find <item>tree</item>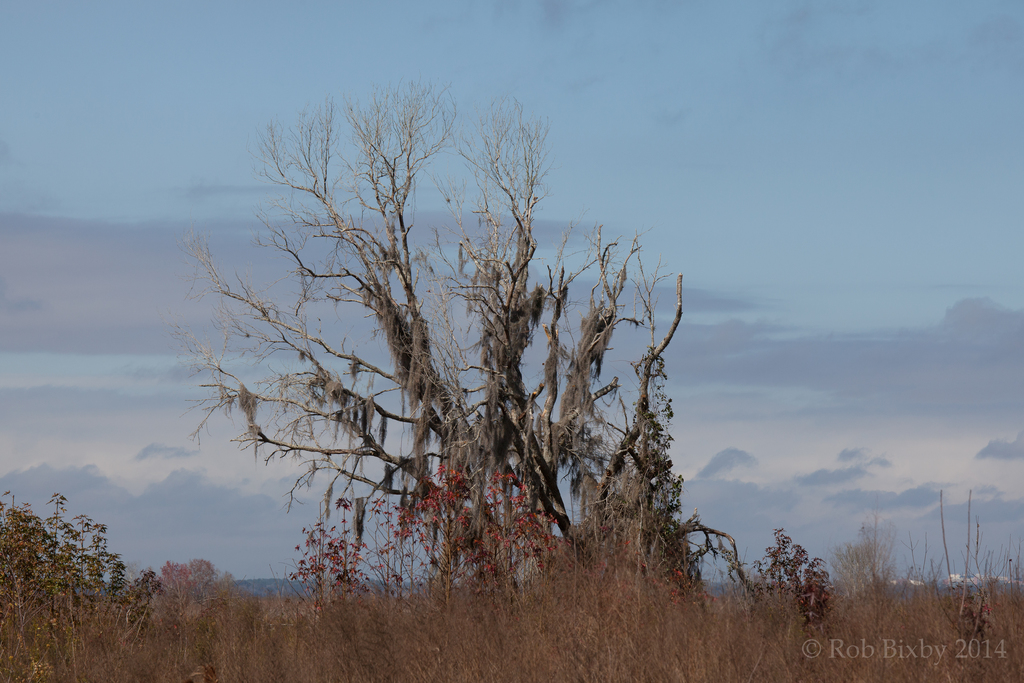
(154,557,246,628)
